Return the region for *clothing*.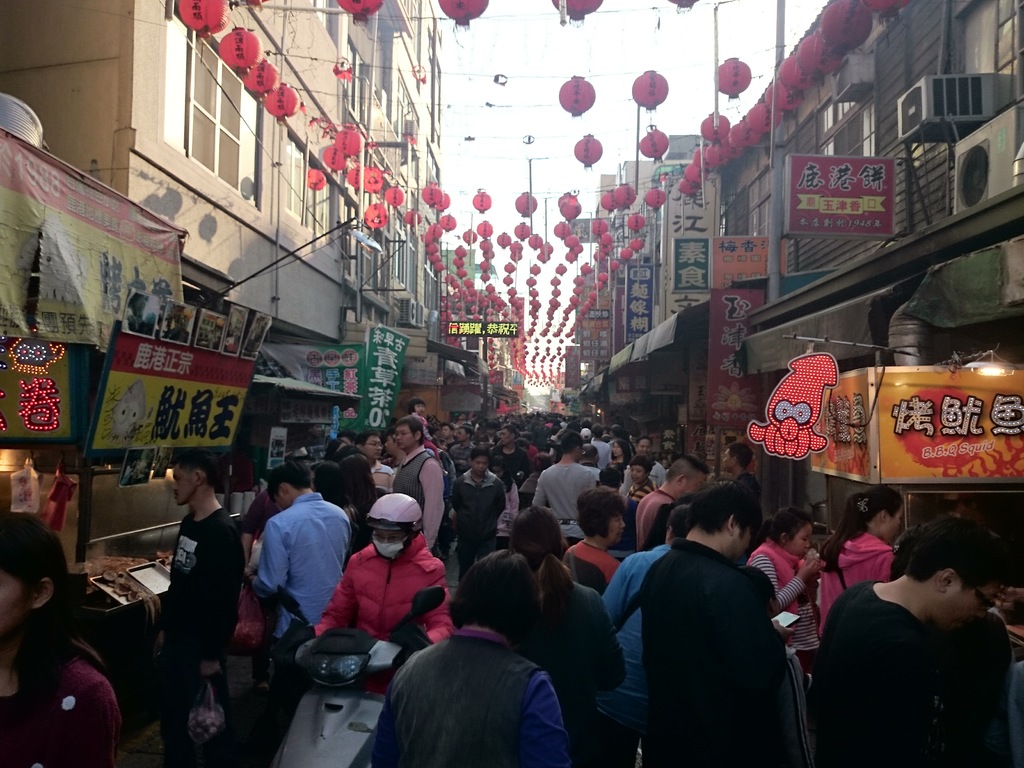
521, 573, 640, 752.
